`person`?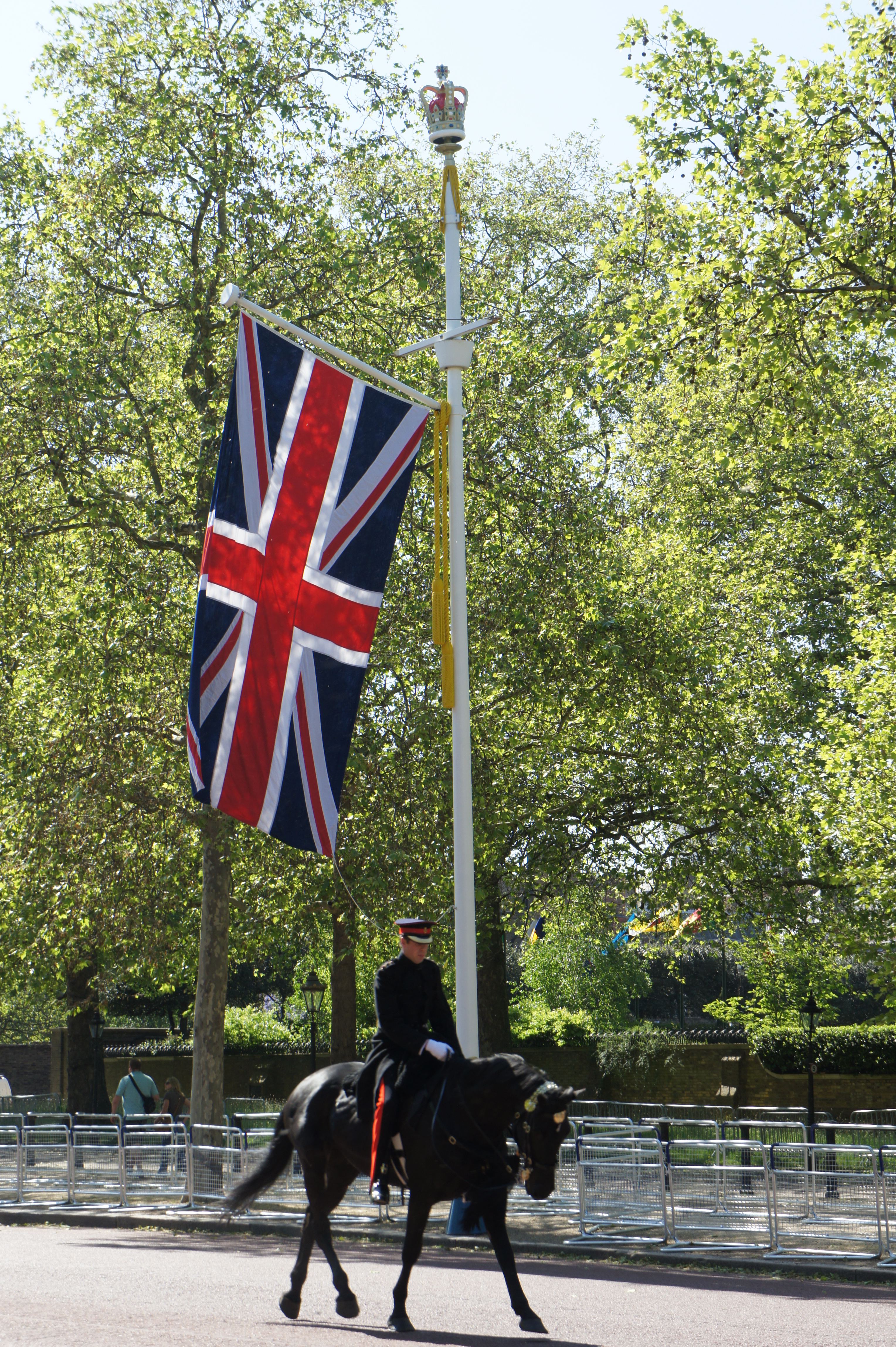
bbox=(47, 317, 57, 346)
